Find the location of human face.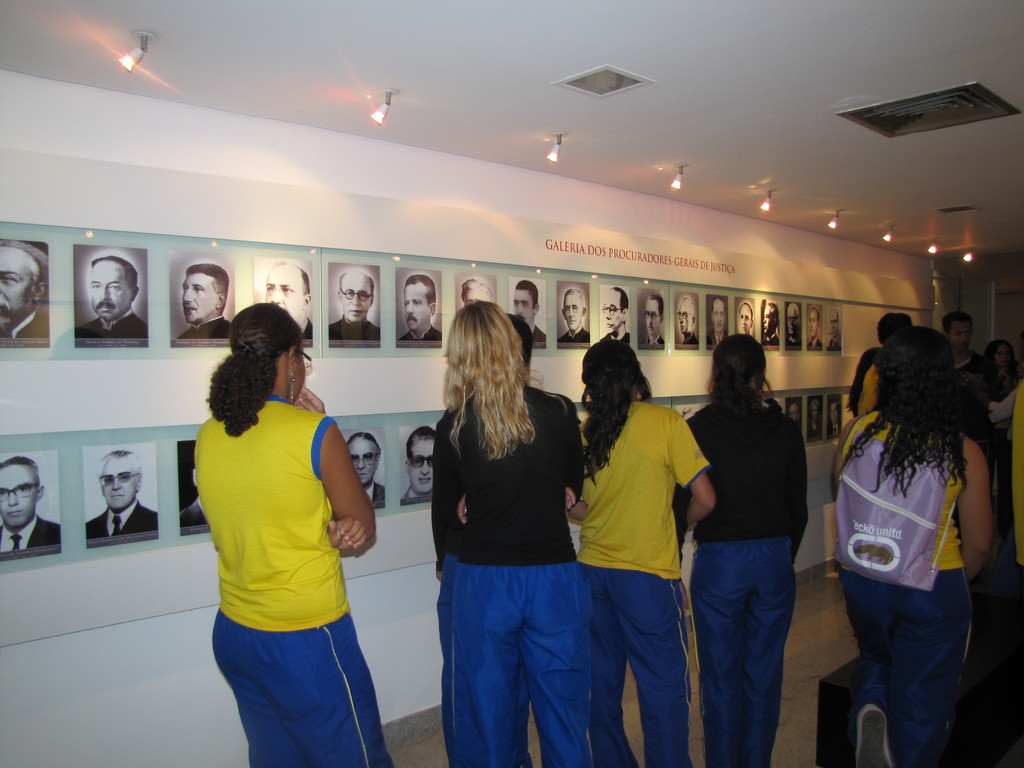
Location: bbox=(828, 401, 840, 426).
